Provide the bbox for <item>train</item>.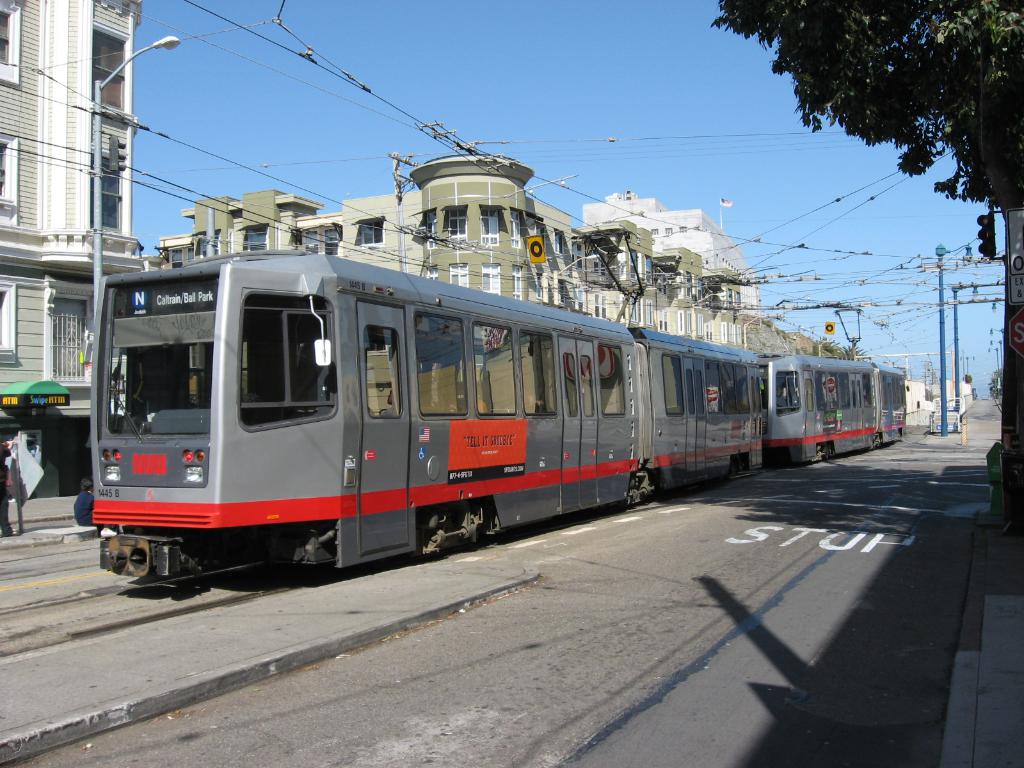
left=91, top=253, right=906, bottom=595.
